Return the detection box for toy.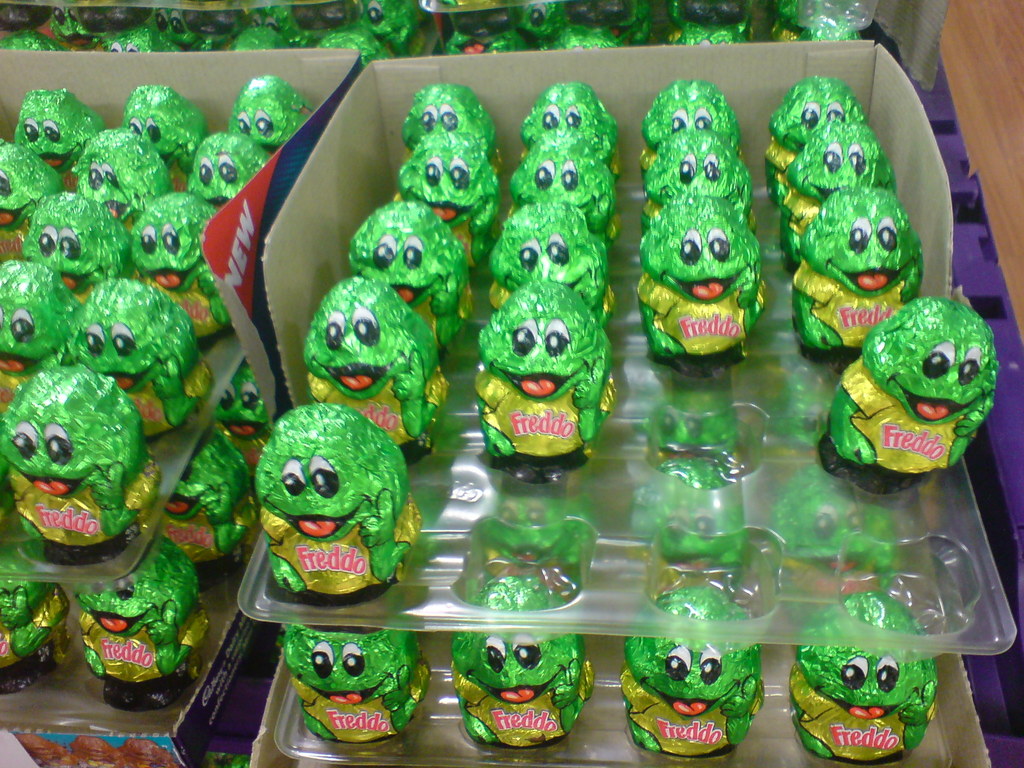
select_region(536, 25, 623, 53).
